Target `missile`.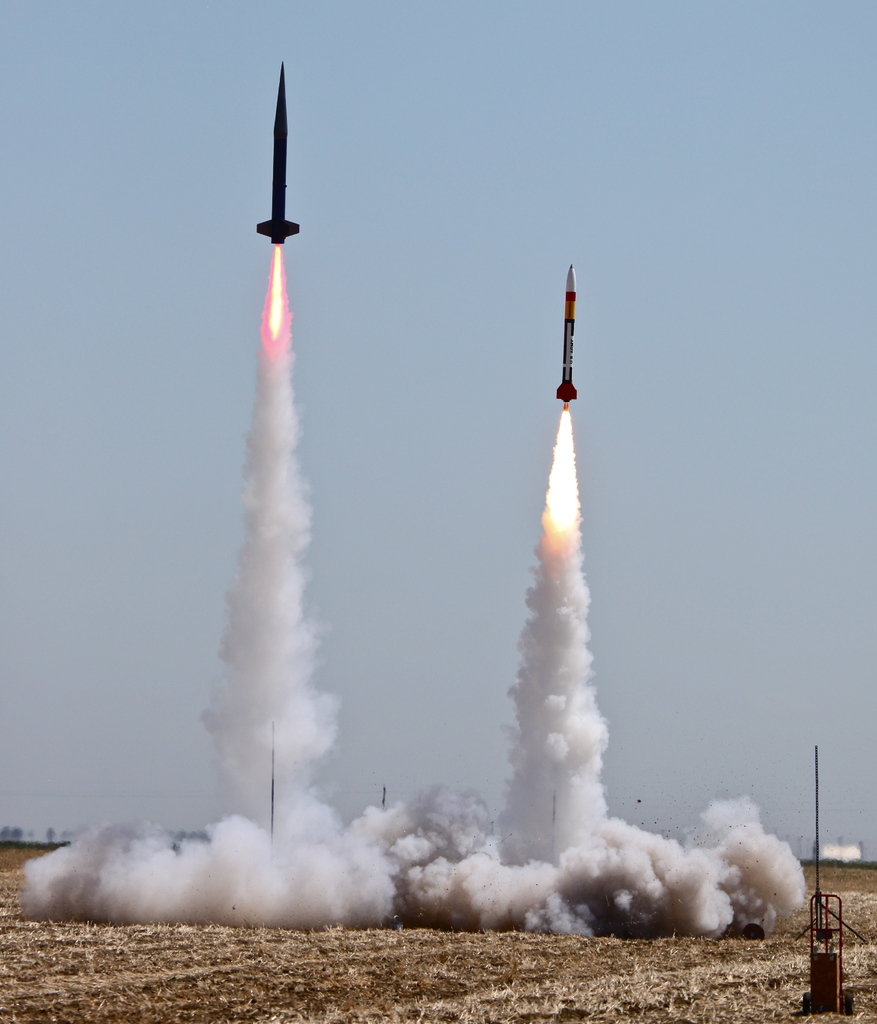
Target region: {"left": 551, "top": 266, "right": 589, "bottom": 407}.
